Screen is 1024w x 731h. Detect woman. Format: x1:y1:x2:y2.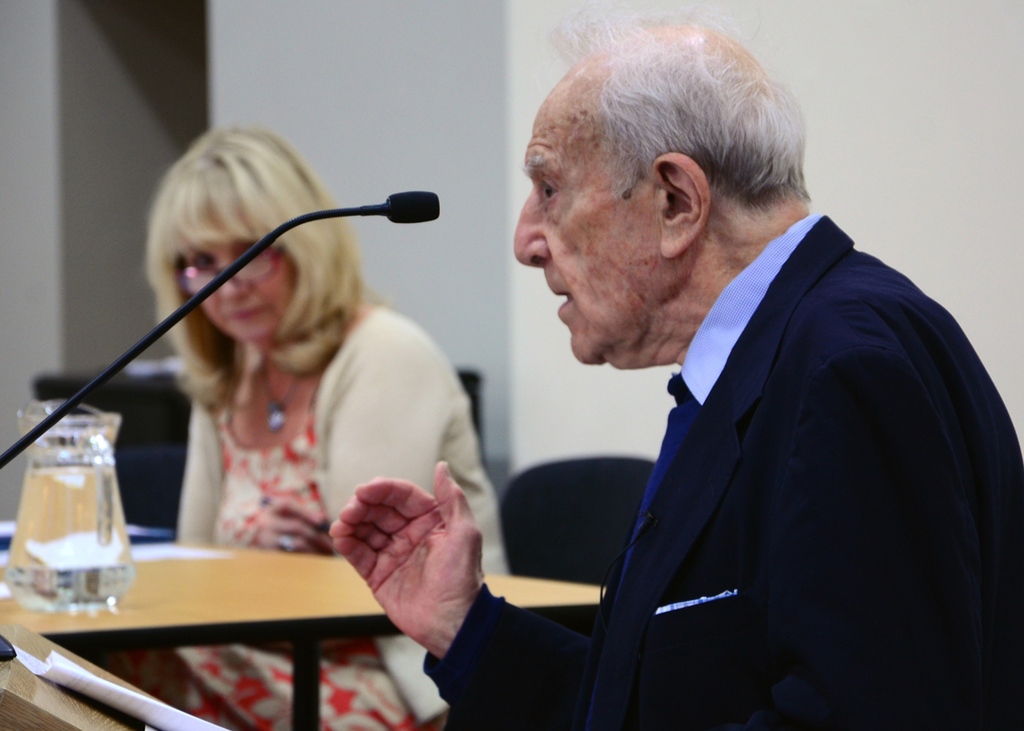
91:175:494:610.
